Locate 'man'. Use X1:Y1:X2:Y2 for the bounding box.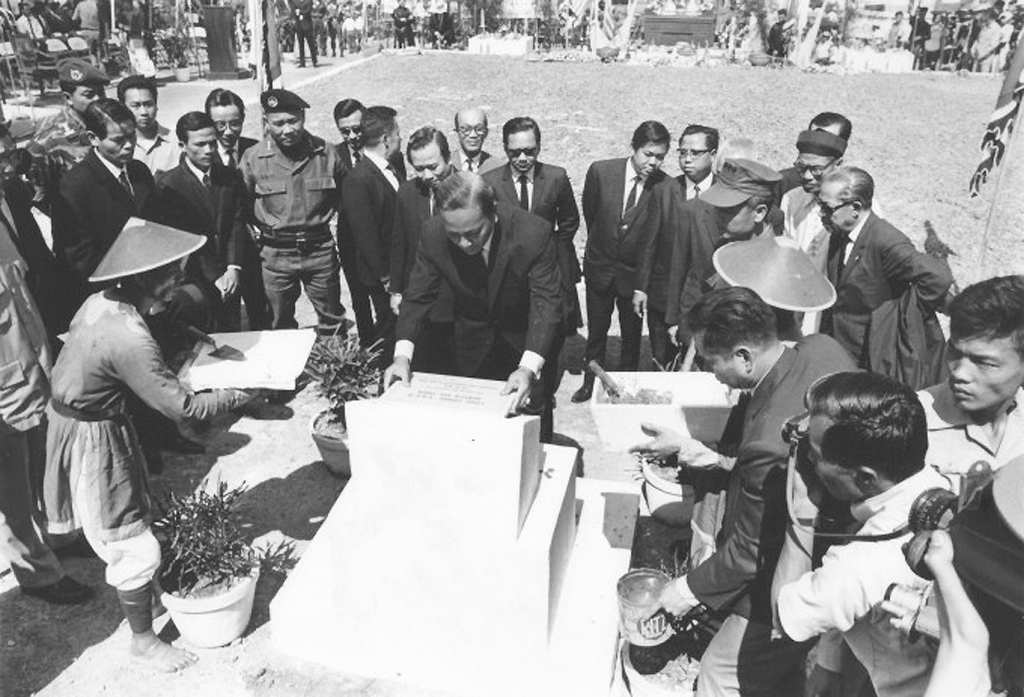
808:157:950:397.
